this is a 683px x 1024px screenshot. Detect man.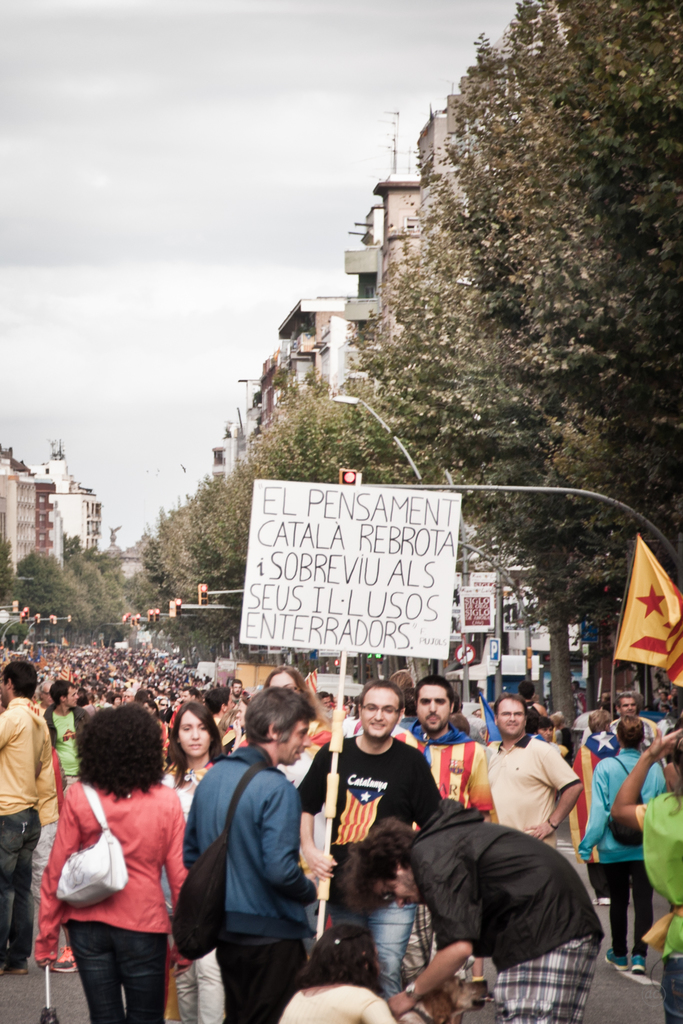
l=483, t=692, r=581, b=832.
